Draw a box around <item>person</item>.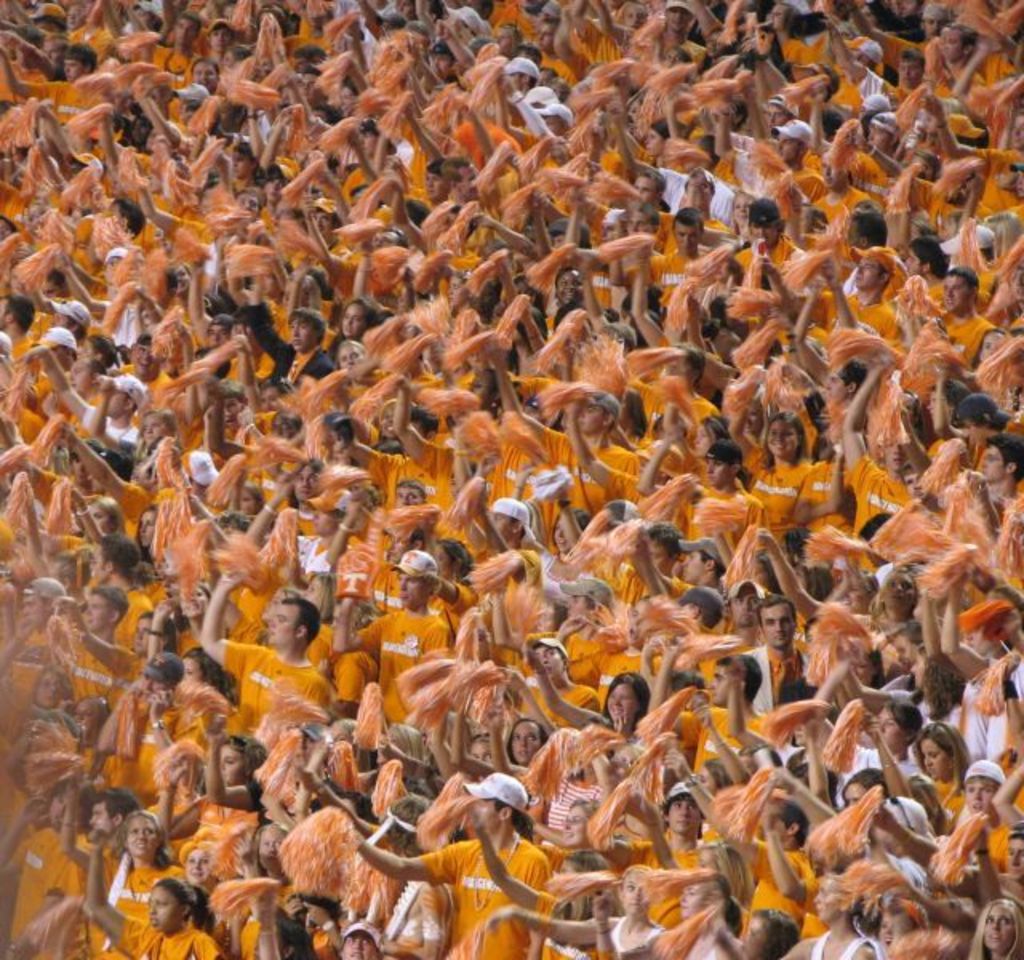
(x1=709, y1=787, x2=818, y2=934).
